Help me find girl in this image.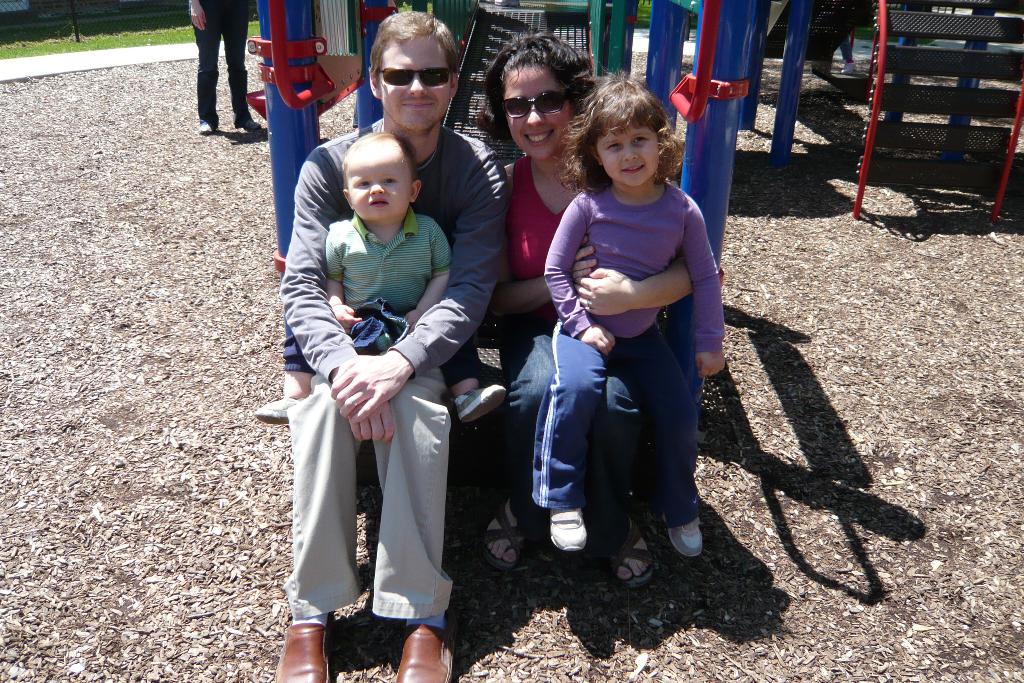
Found it: Rect(532, 68, 726, 557).
